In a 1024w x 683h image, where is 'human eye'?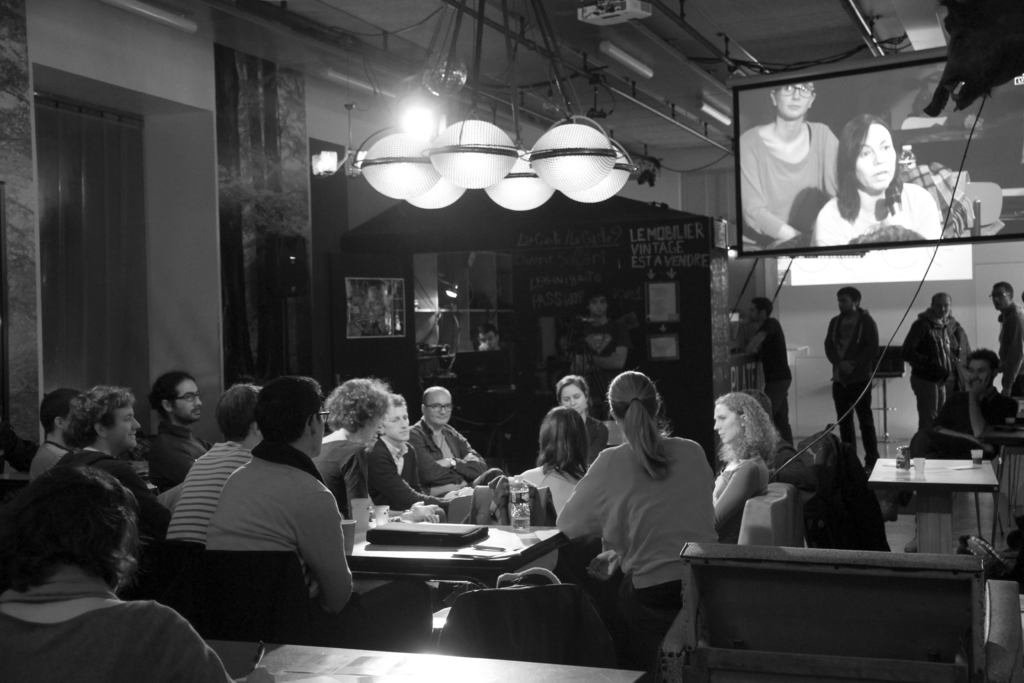
bbox=(391, 418, 399, 423).
